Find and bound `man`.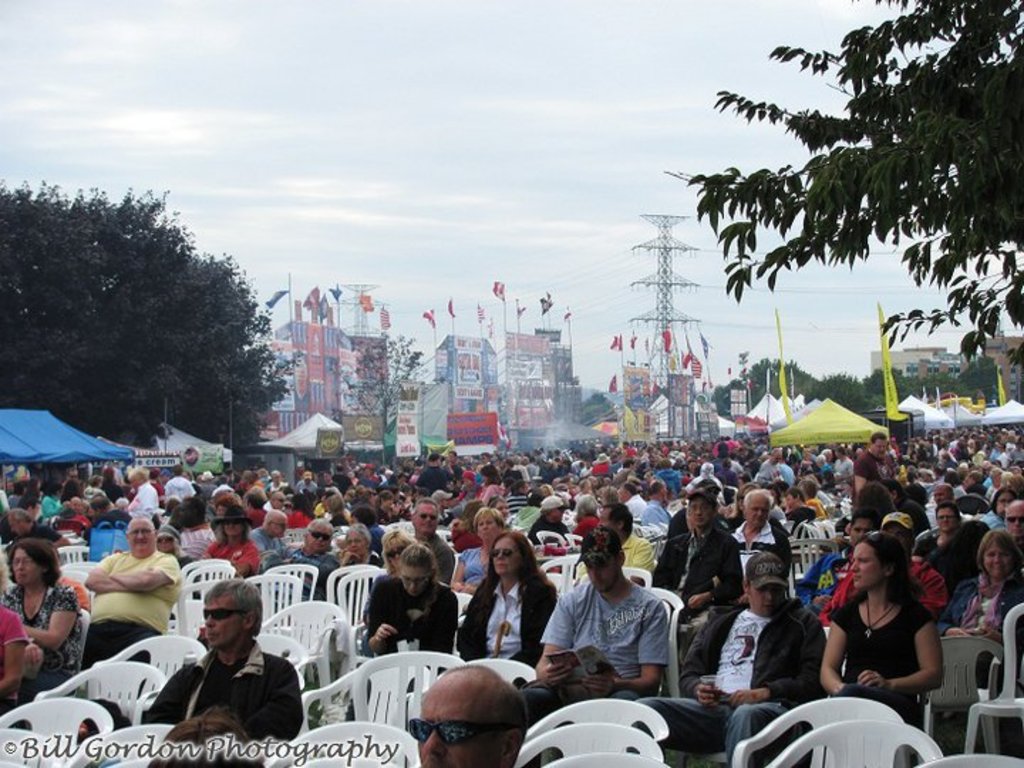
Bound: <region>731, 491, 792, 566</region>.
